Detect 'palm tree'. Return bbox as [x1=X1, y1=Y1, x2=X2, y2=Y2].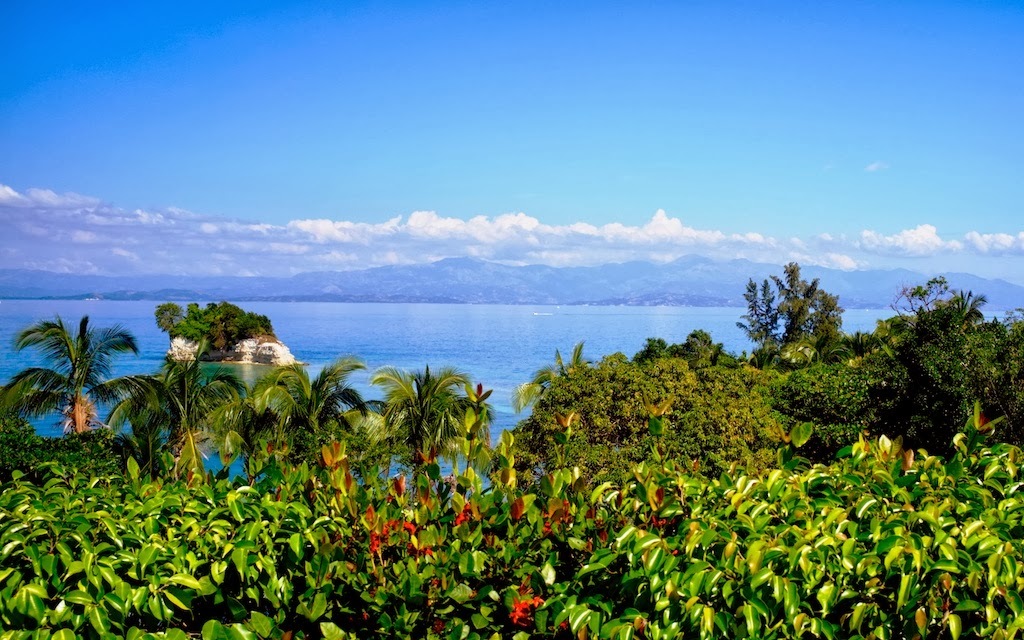
[x1=300, y1=381, x2=359, y2=450].
